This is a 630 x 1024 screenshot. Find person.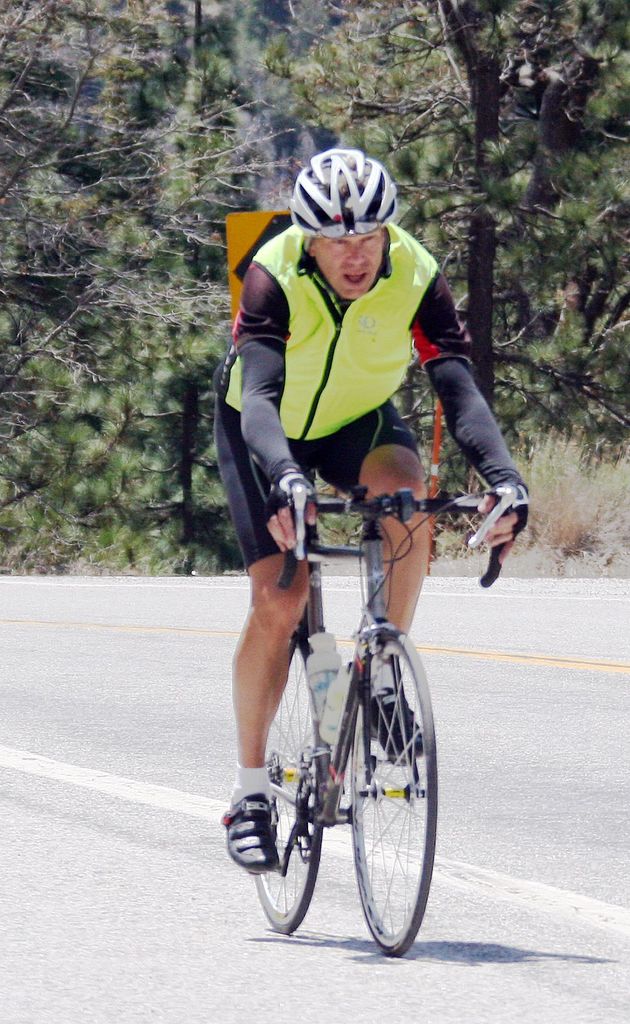
Bounding box: pyautogui.locateOnScreen(224, 134, 490, 929).
